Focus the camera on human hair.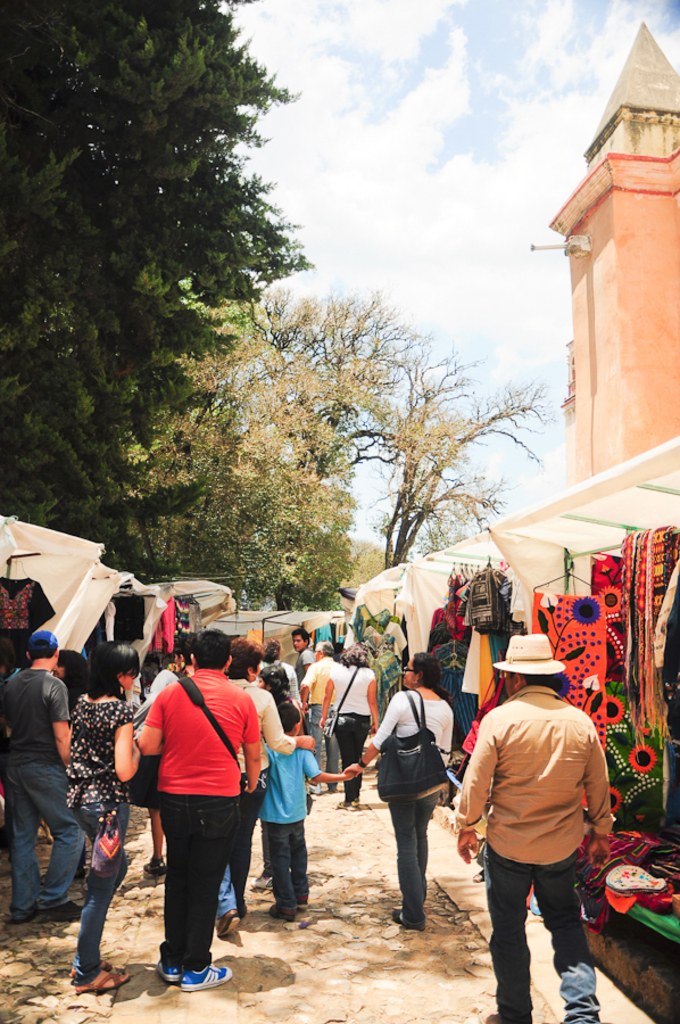
Focus region: 80,639,147,704.
